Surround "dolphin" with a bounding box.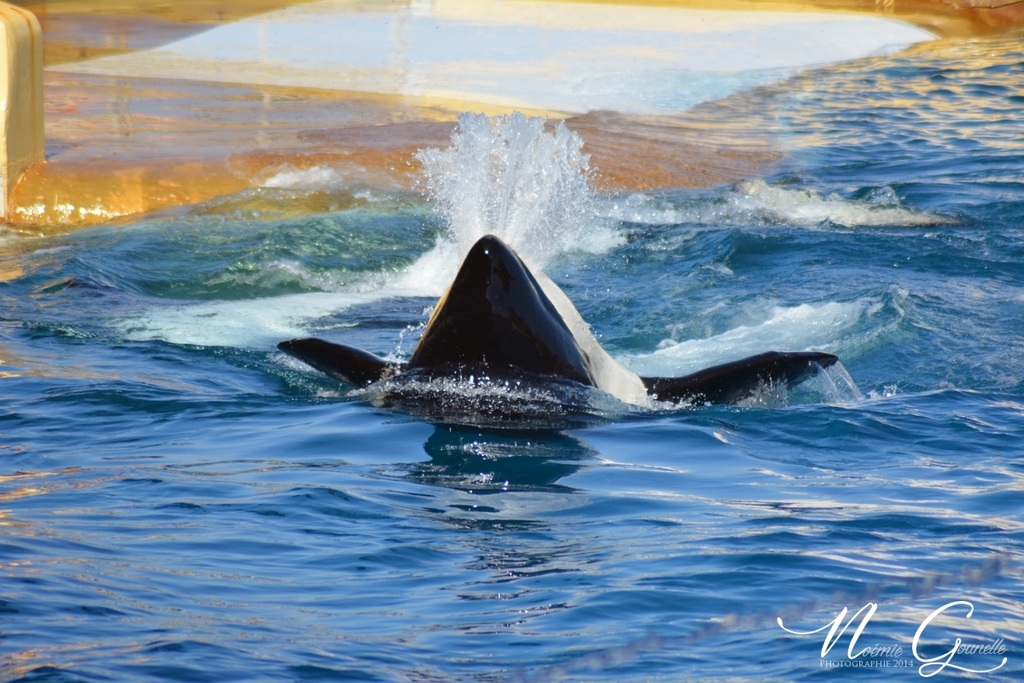
[left=276, top=234, right=841, bottom=430].
